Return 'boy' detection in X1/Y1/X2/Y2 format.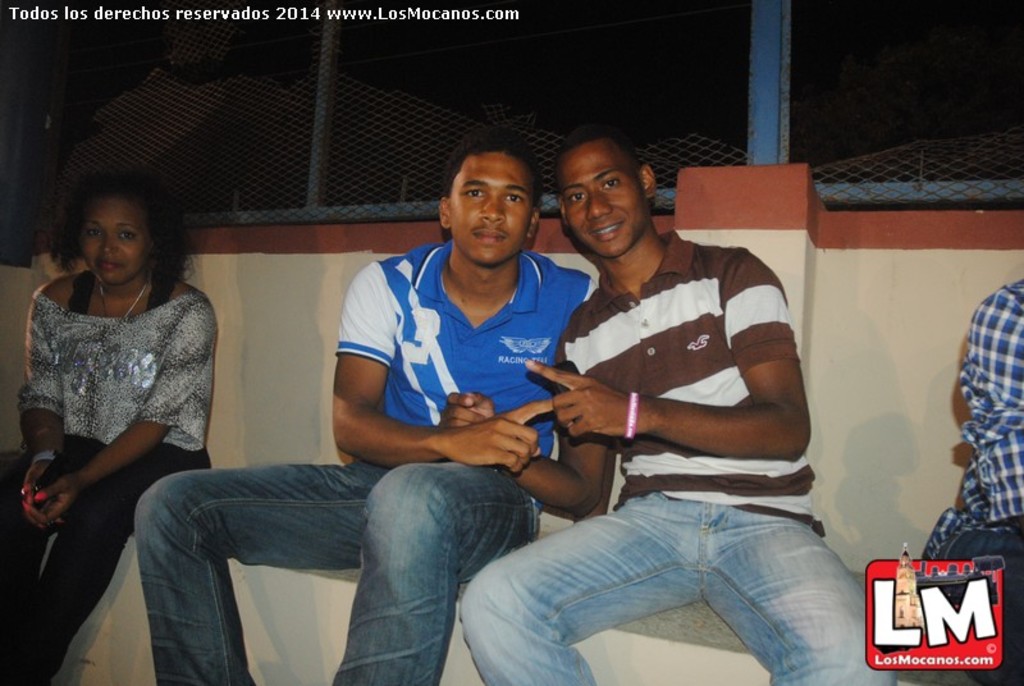
499/175/850/636.
